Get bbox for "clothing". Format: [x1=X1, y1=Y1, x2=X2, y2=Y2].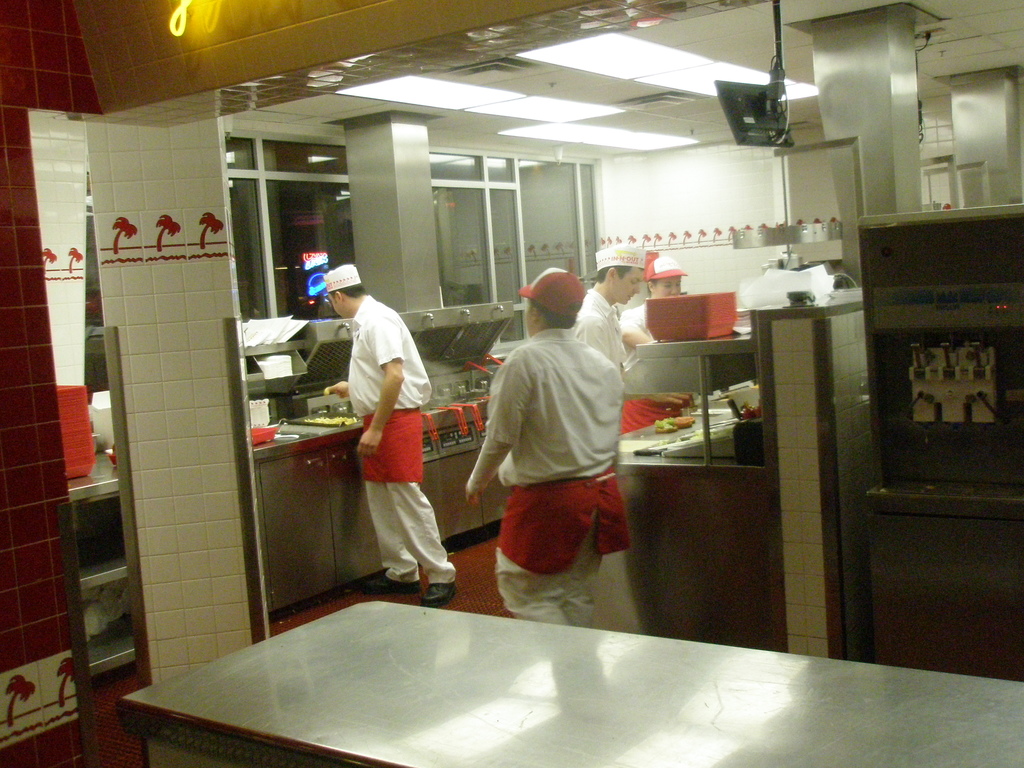
[x1=575, y1=303, x2=617, y2=362].
